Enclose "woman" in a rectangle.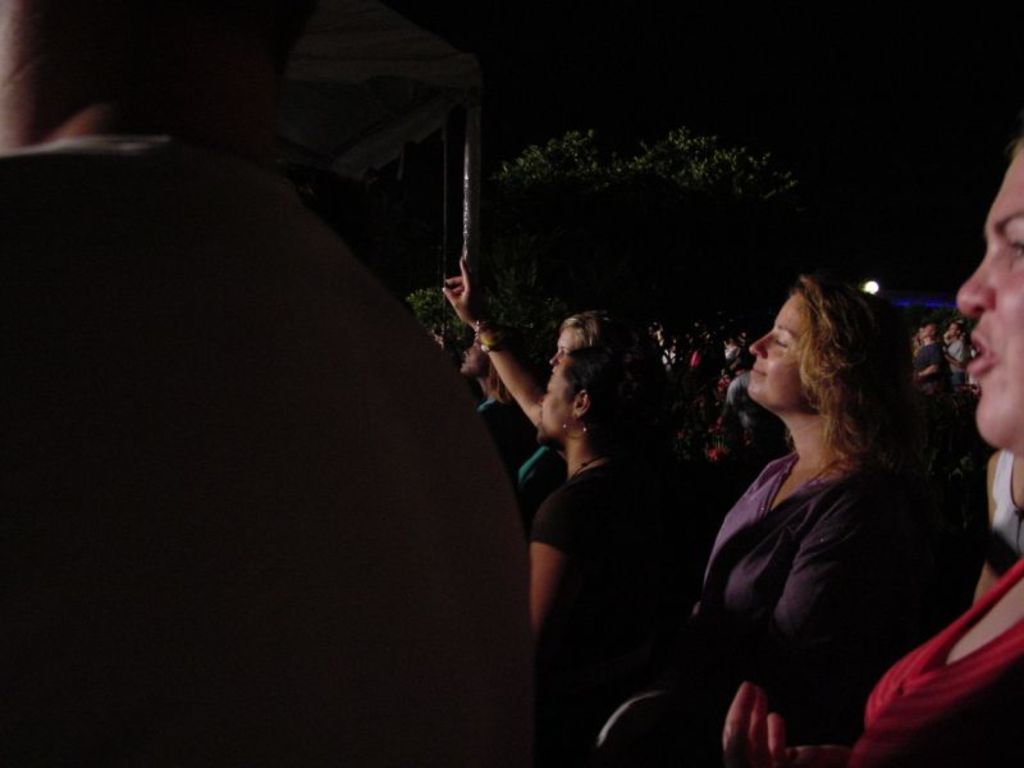
box=[653, 265, 942, 767].
